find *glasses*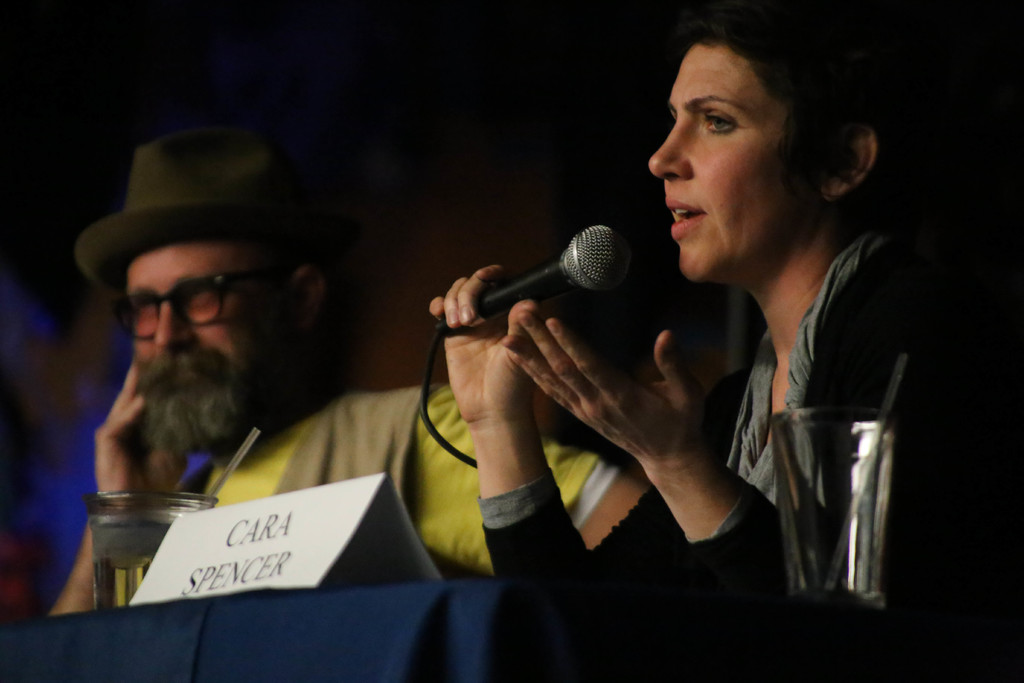
<region>111, 263, 291, 345</region>
